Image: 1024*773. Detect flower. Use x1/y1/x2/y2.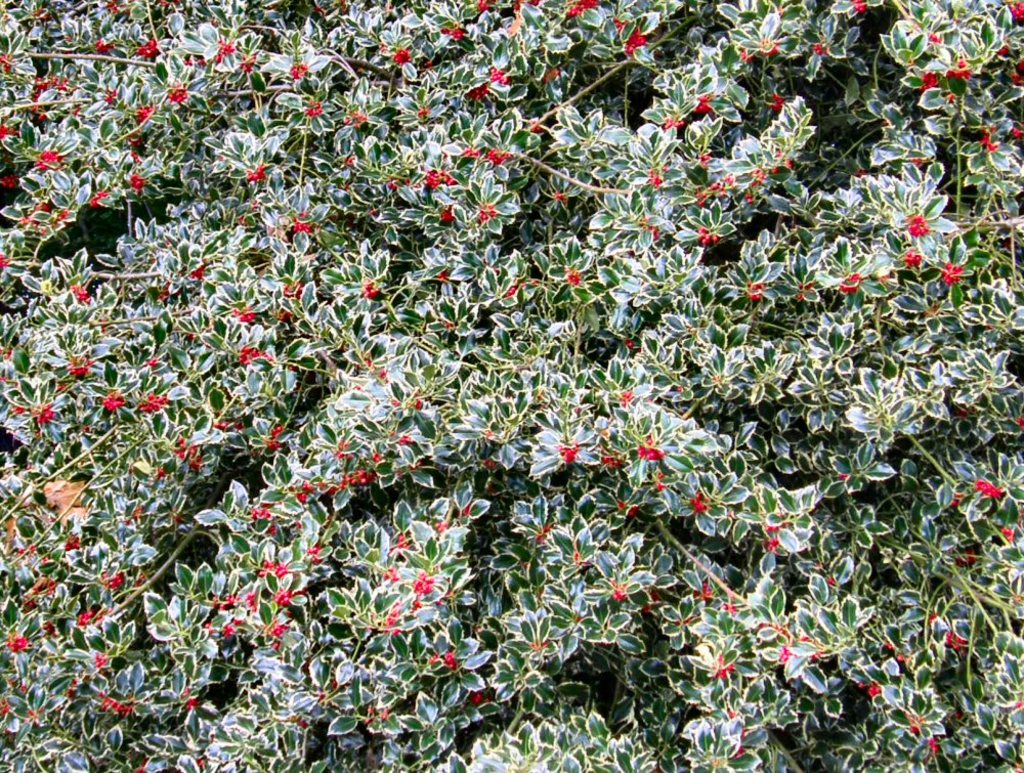
0/118/15/142.
